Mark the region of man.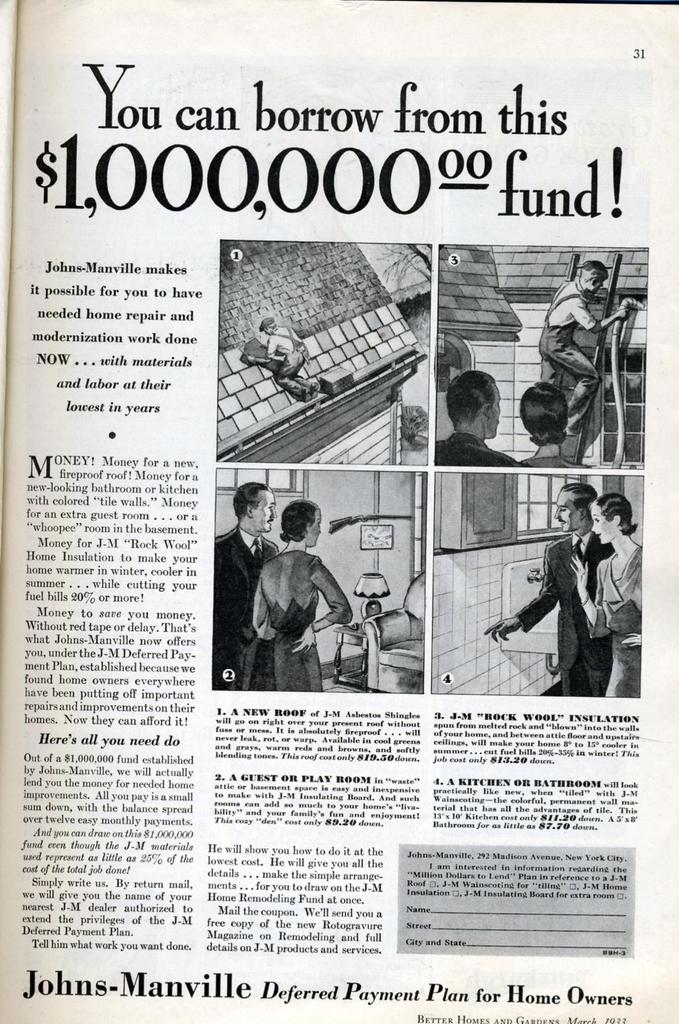
Region: crop(440, 371, 521, 468).
